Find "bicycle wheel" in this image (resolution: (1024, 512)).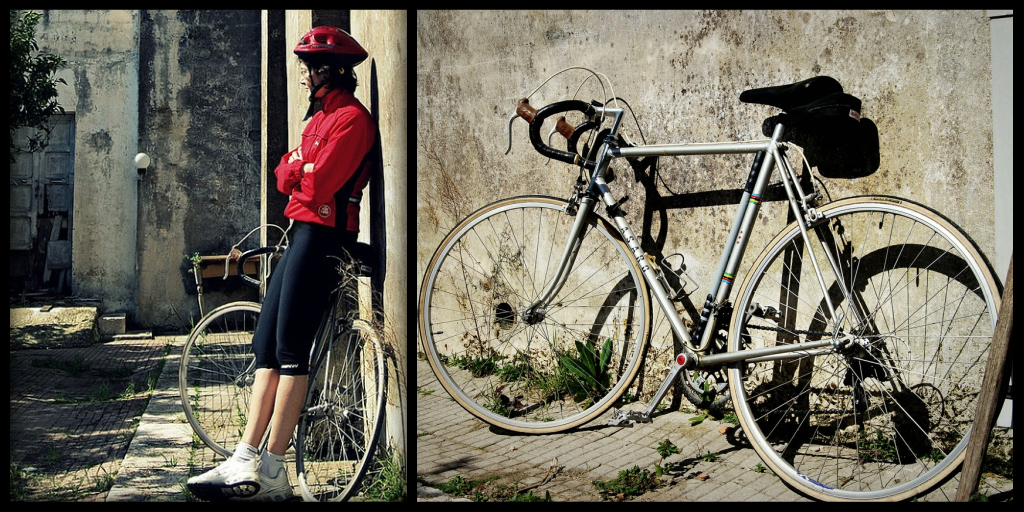
725,201,1006,494.
